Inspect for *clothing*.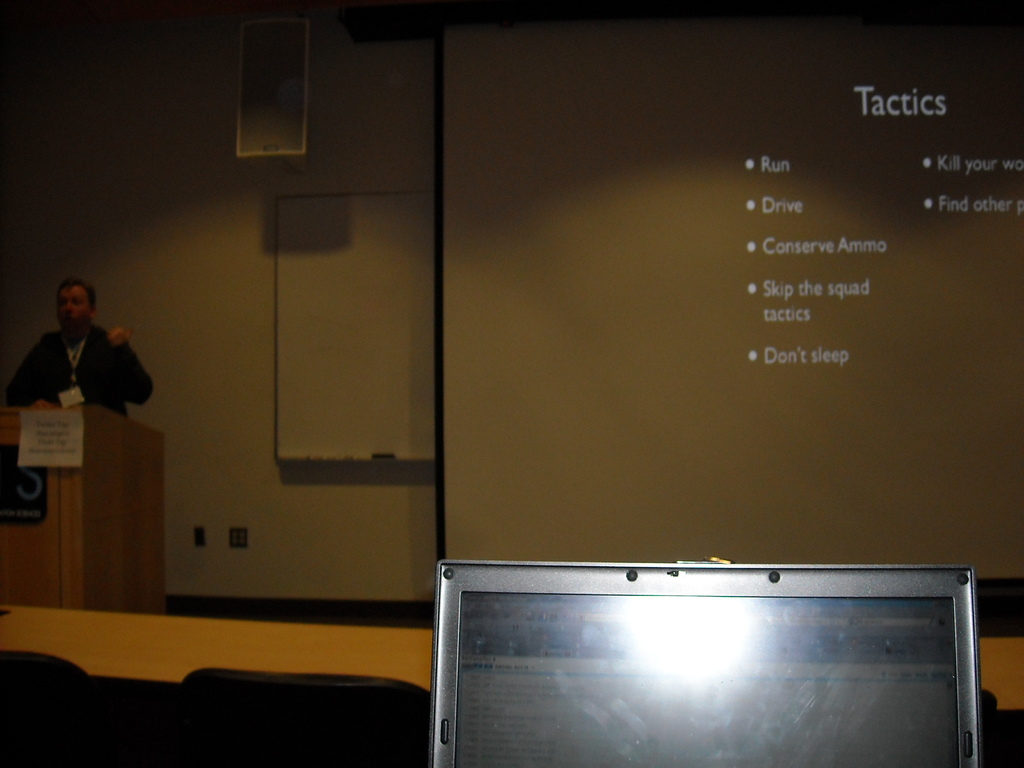
Inspection: bbox=(20, 326, 157, 420).
